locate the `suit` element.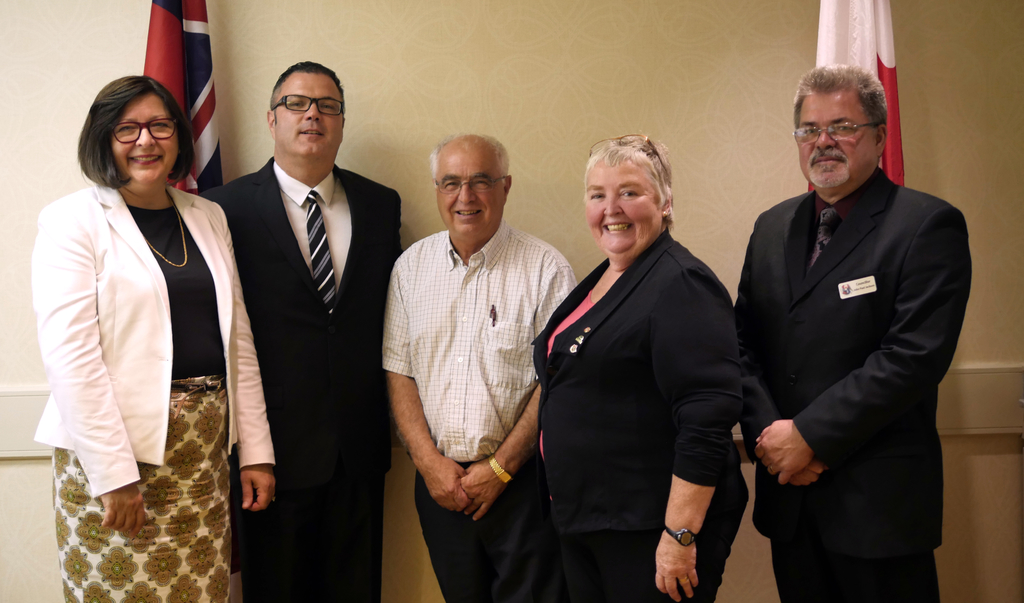
Element bbox: <region>205, 54, 387, 600</region>.
